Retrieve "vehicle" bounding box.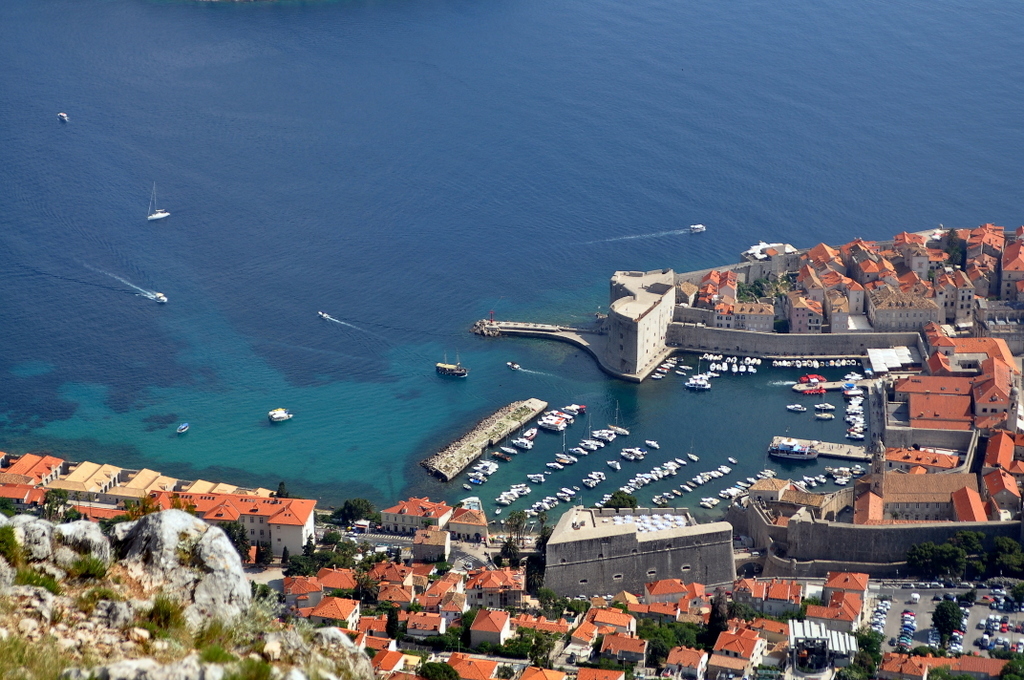
Bounding box: x1=799 y1=371 x2=829 y2=395.
